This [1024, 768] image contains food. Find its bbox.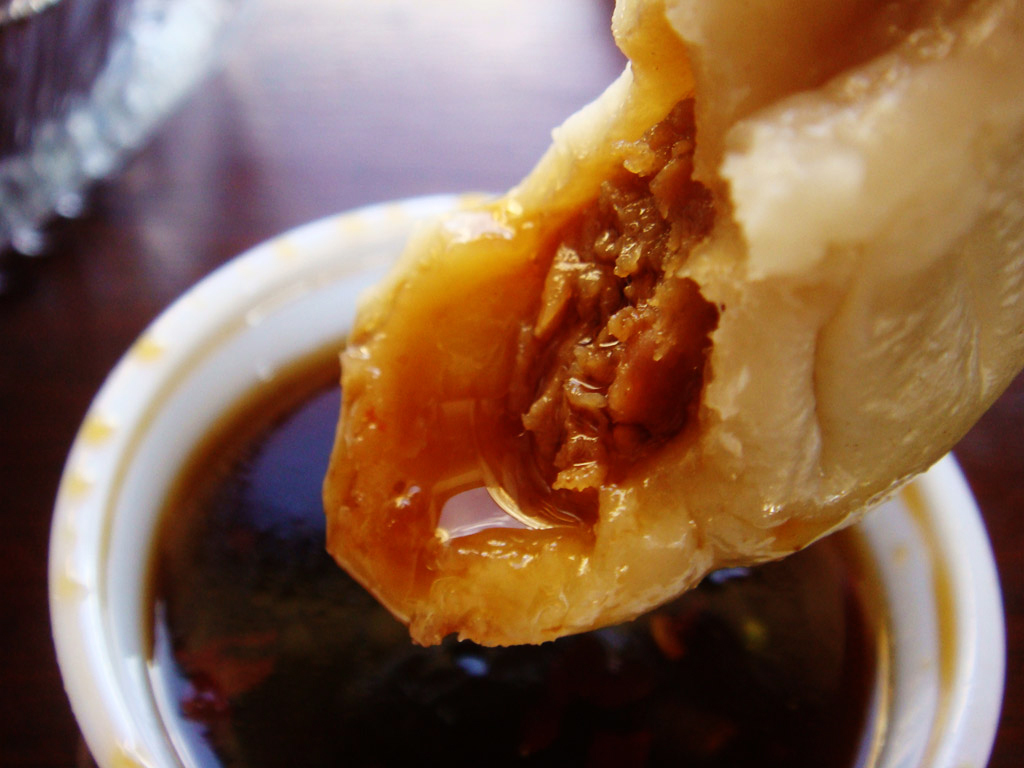
l=283, t=18, r=1011, b=631.
